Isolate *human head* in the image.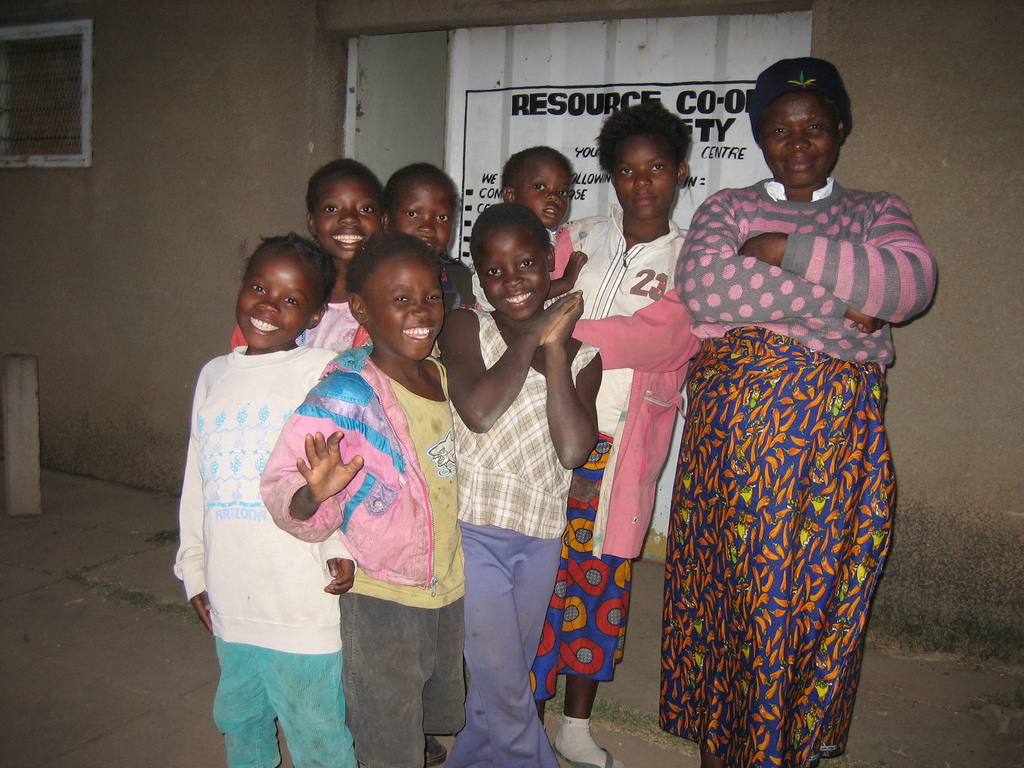
Isolated region: [344, 230, 456, 358].
